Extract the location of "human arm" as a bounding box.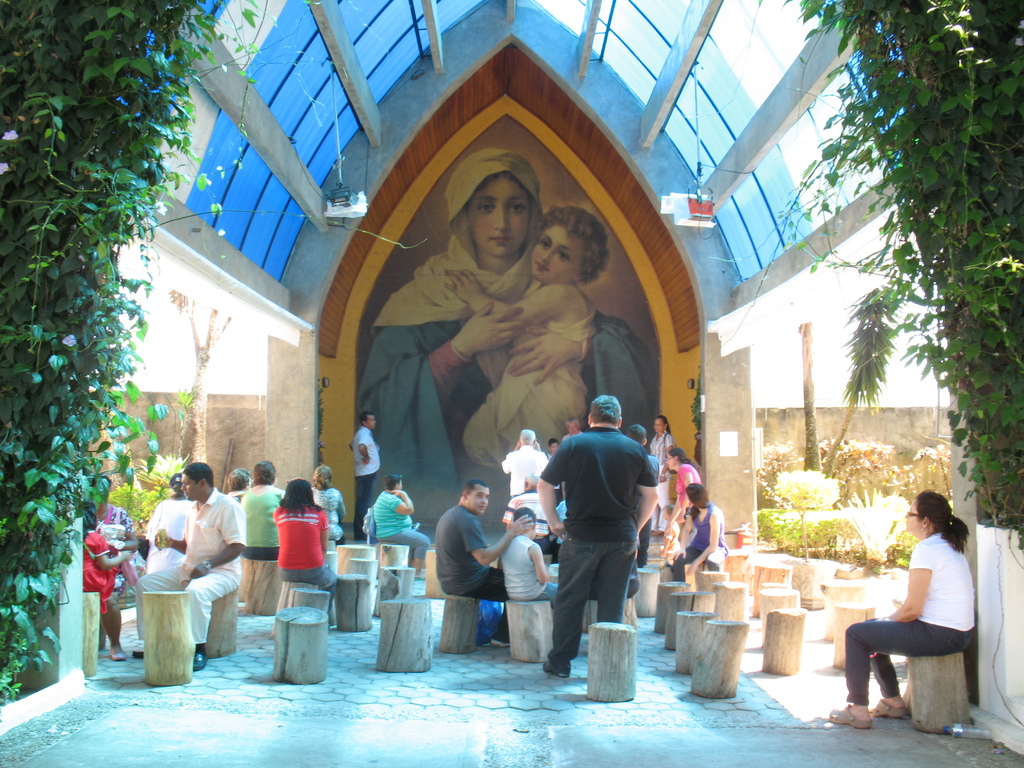
[left=150, top=527, right=185, bottom=557].
